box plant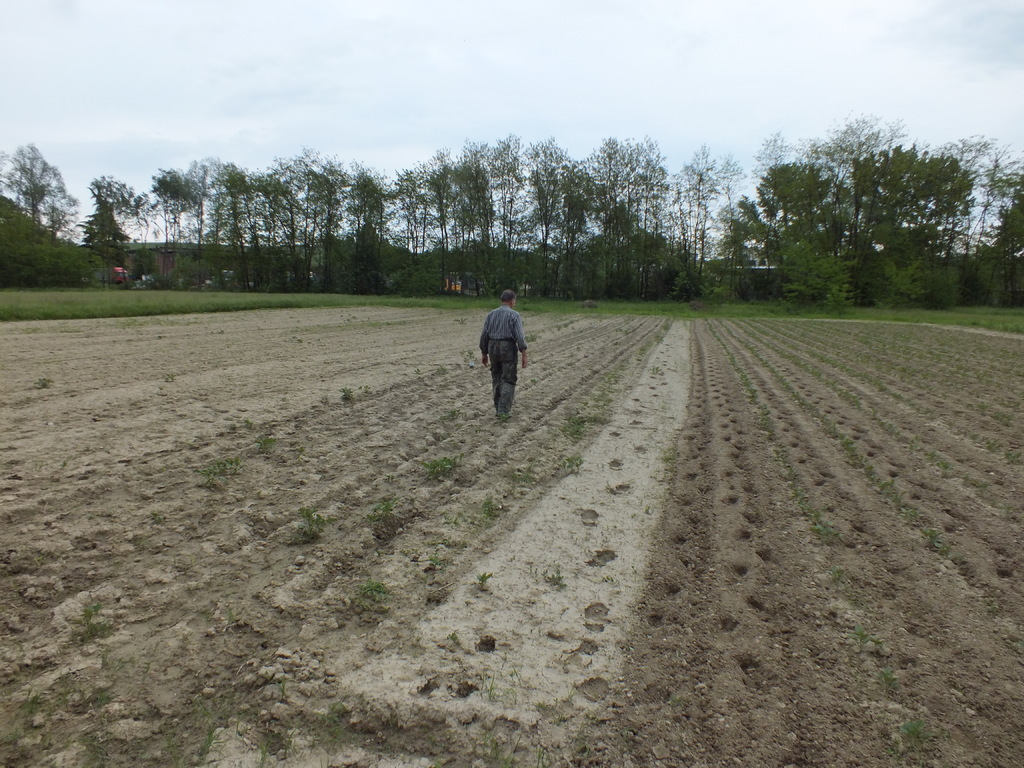
[x1=95, y1=687, x2=123, y2=708]
